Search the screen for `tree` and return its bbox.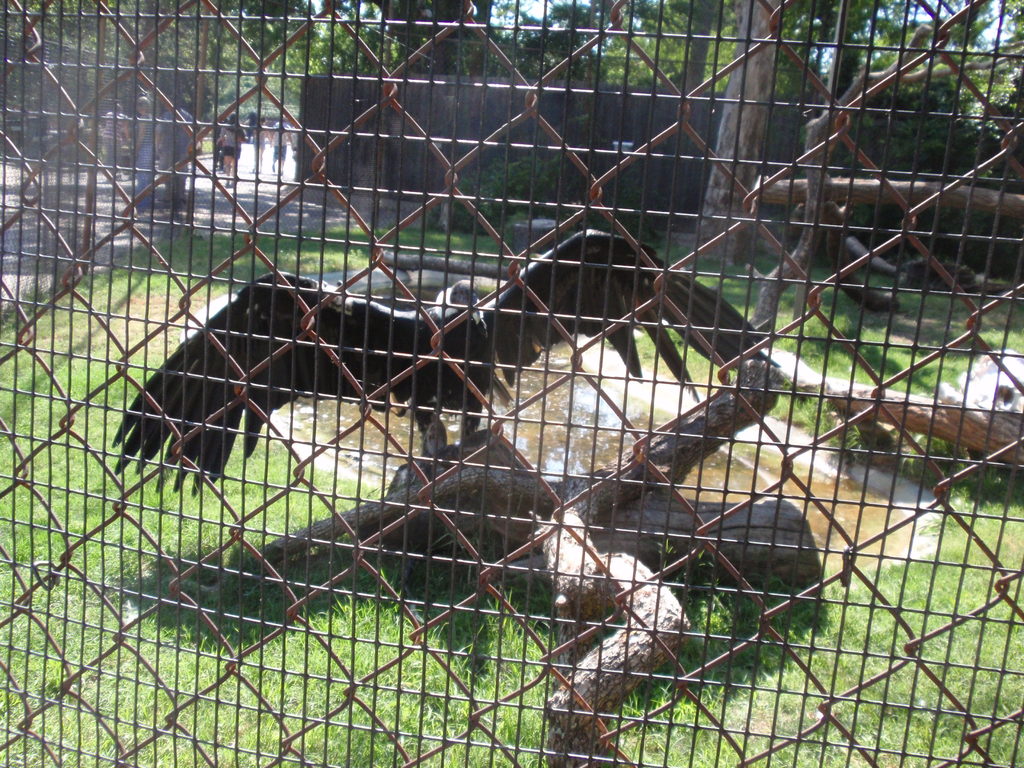
Found: locate(530, 24, 1018, 767).
